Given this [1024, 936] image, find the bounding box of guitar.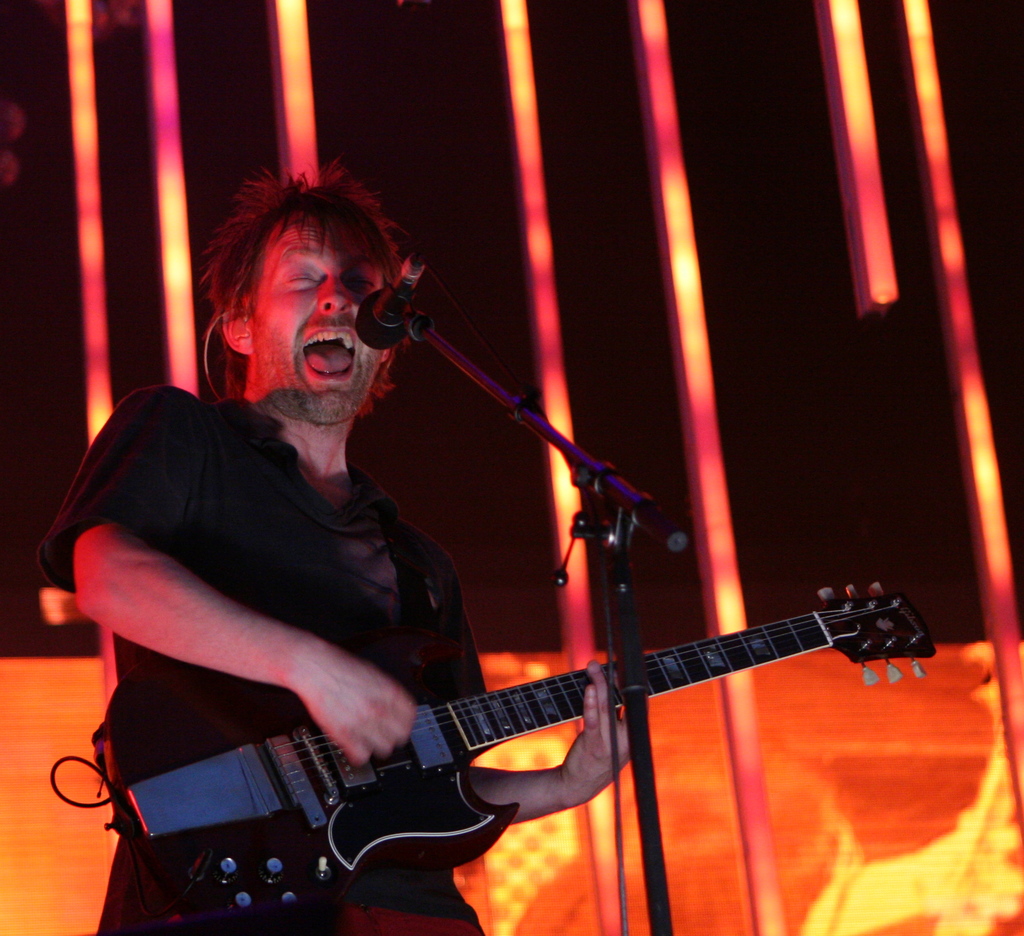
rect(26, 531, 982, 934).
